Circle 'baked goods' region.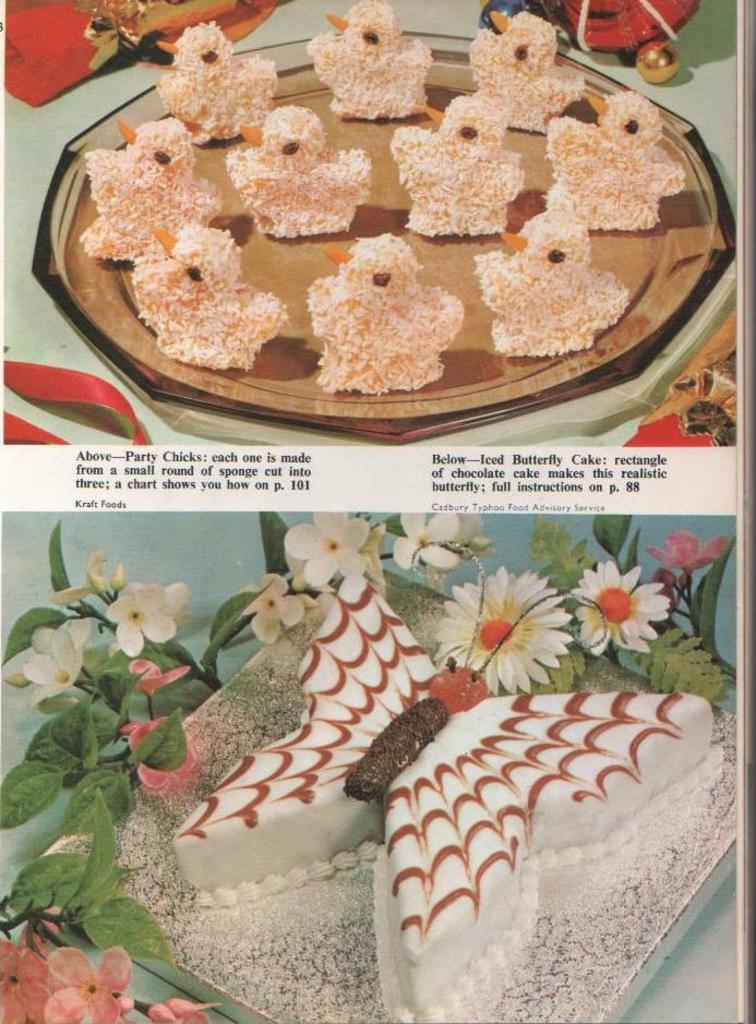
Region: bbox=(153, 19, 276, 147).
